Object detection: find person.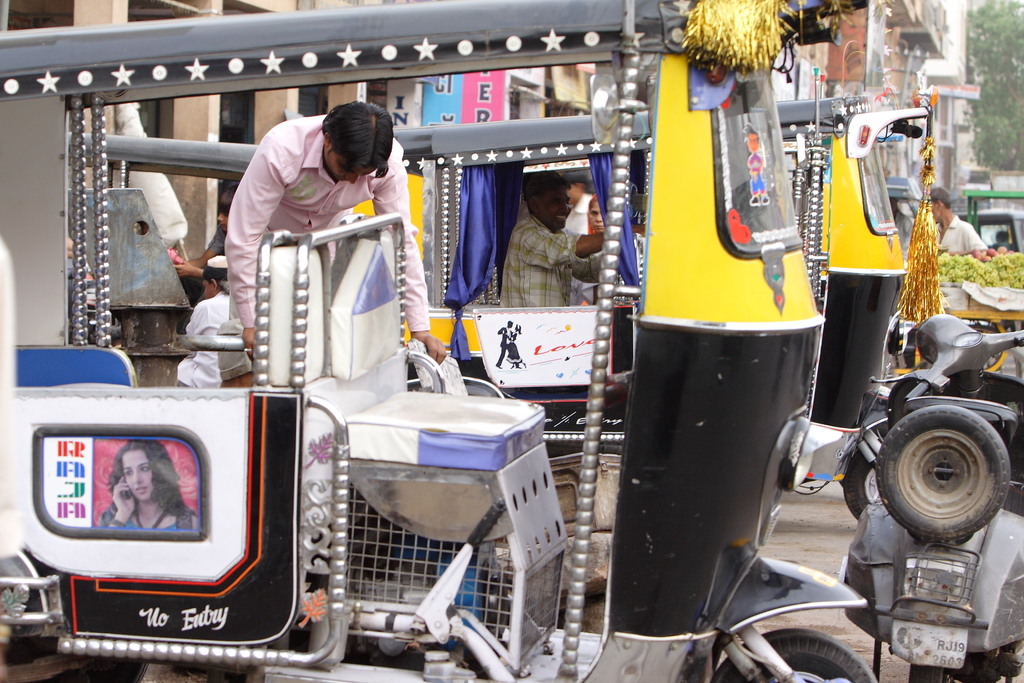
l=208, t=89, r=425, b=345.
